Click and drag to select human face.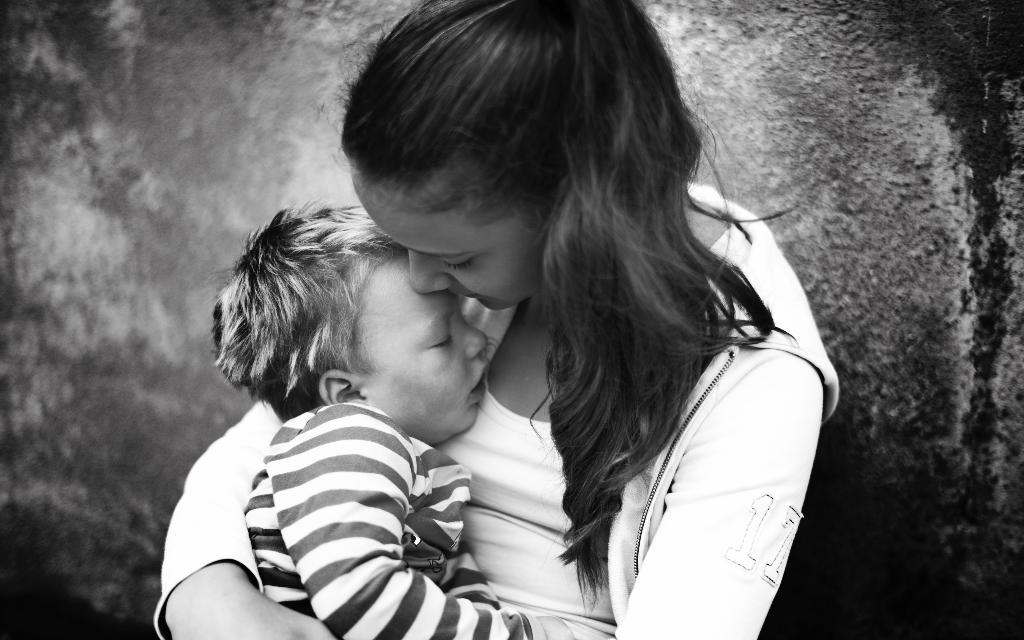
Selection: bbox(355, 168, 545, 312).
